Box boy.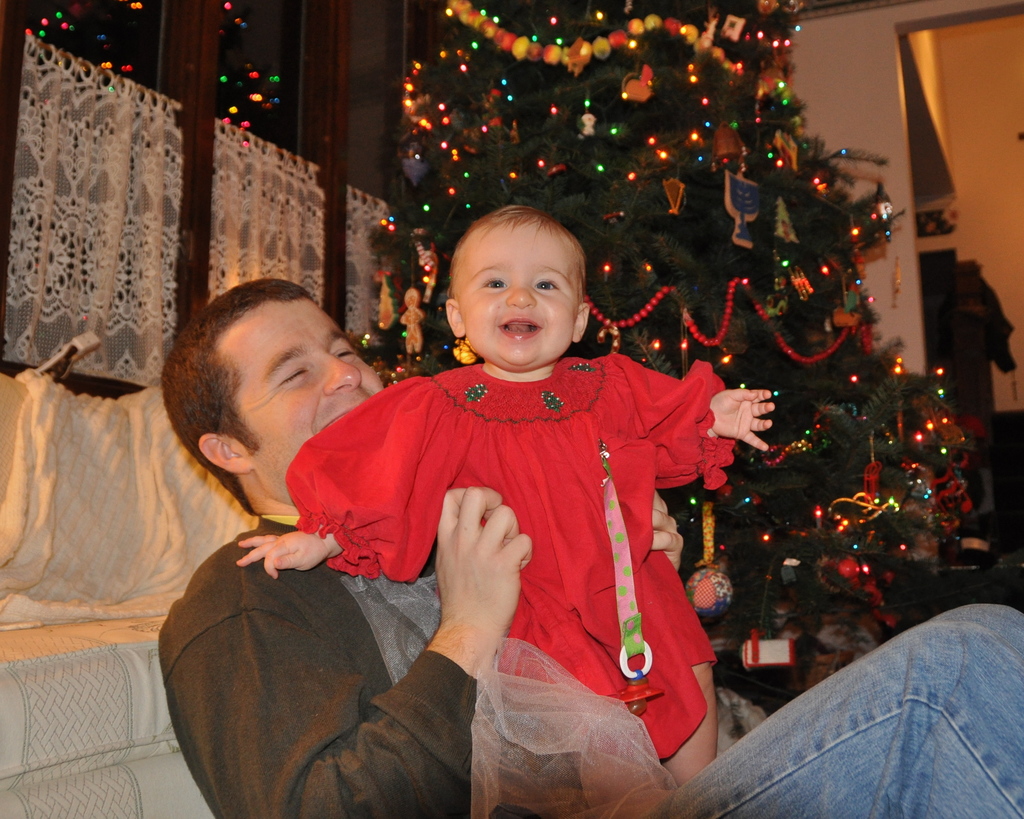
239,203,783,780.
